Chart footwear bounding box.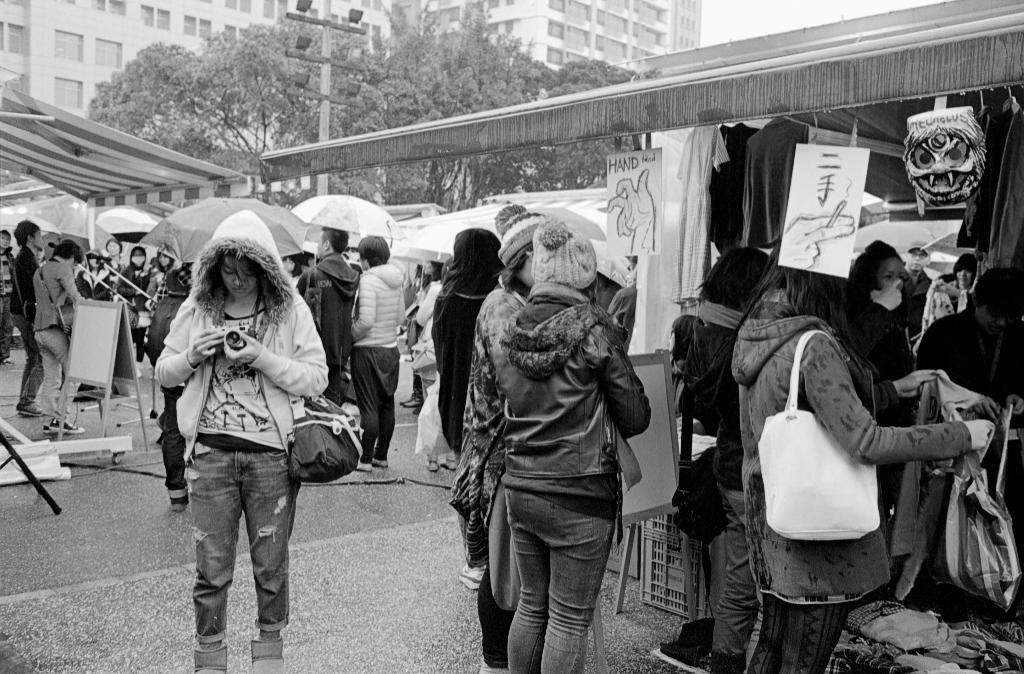
Charted: 251:639:287:673.
